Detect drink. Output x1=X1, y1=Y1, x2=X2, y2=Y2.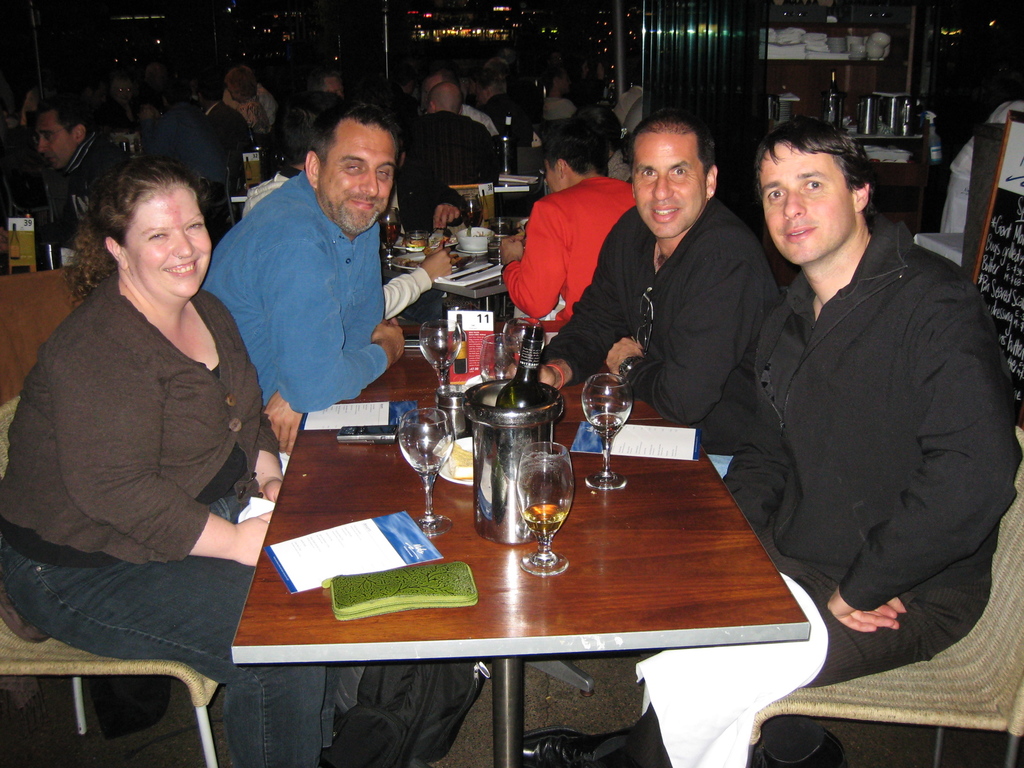
x1=516, y1=442, x2=568, y2=575.
